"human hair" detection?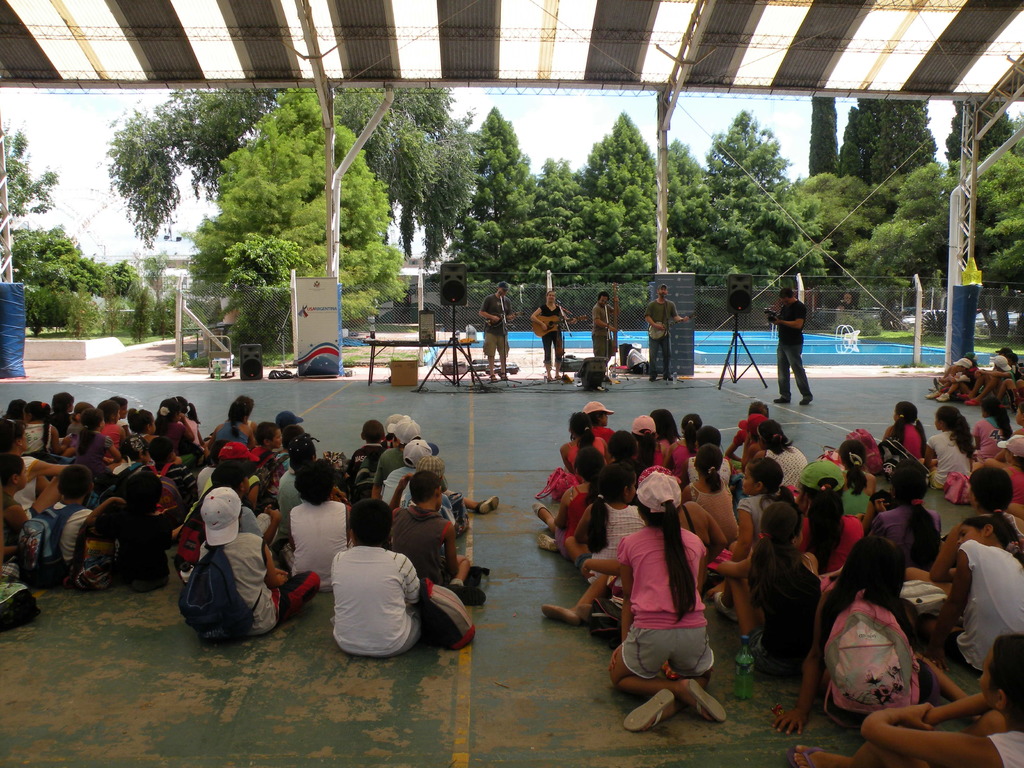
bbox(227, 401, 248, 427)
